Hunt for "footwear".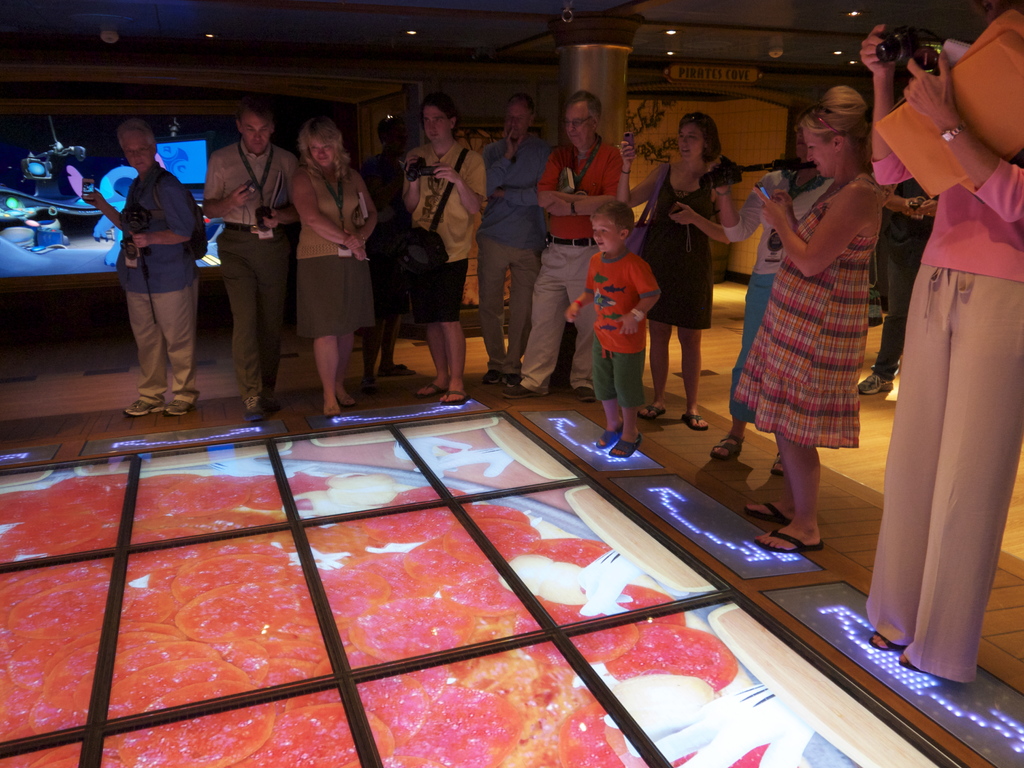
Hunted down at <region>163, 401, 191, 417</region>.
